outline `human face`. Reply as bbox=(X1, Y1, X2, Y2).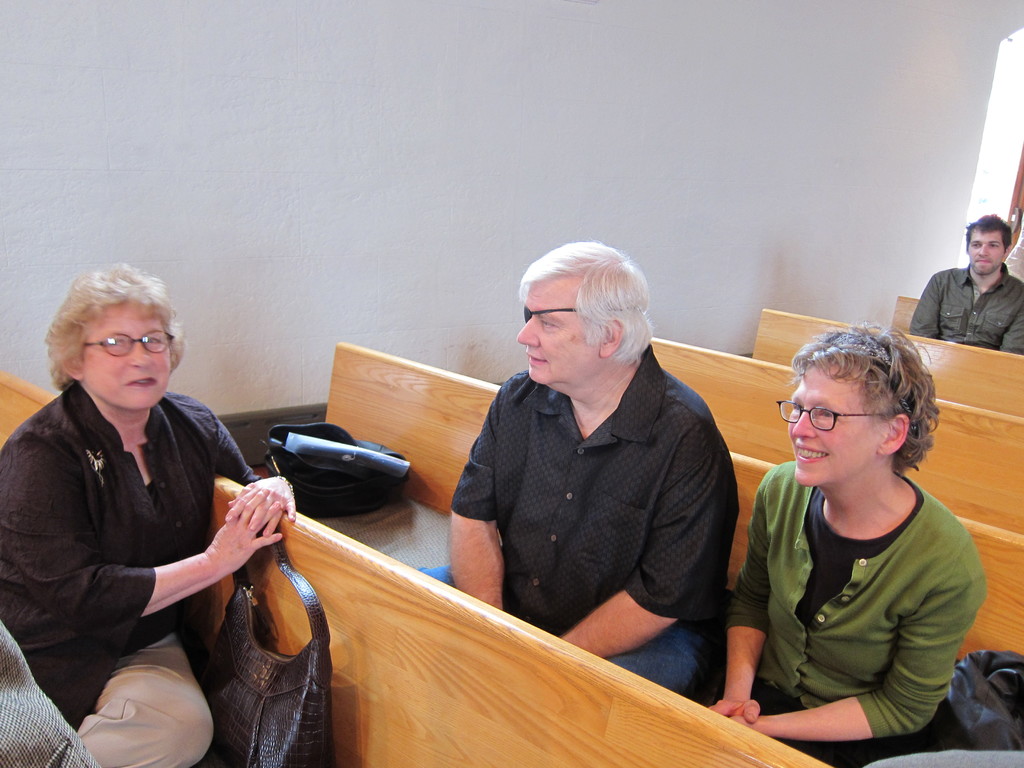
bbox=(515, 282, 597, 387).
